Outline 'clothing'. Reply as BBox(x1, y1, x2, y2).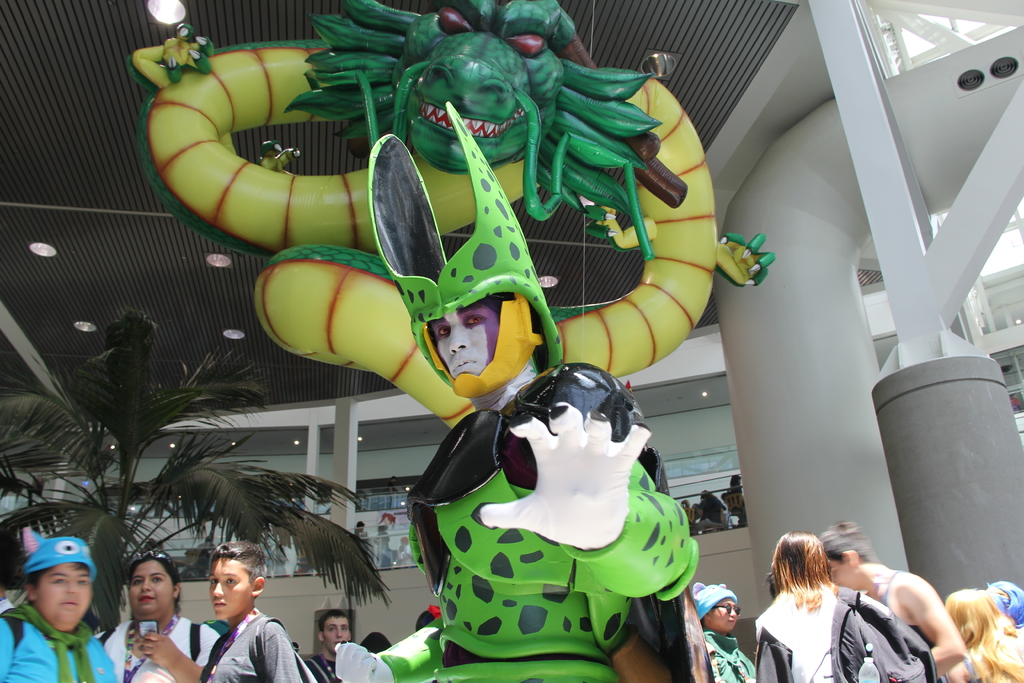
BBox(879, 569, 940, 652).
